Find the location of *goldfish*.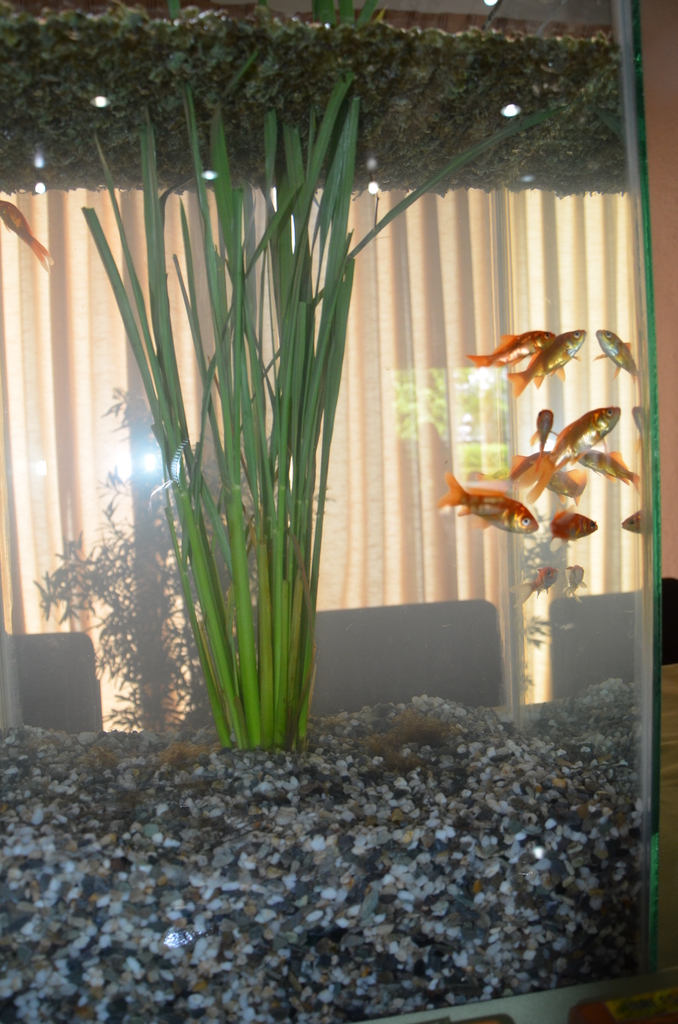
Location: 562 562 592 602.
